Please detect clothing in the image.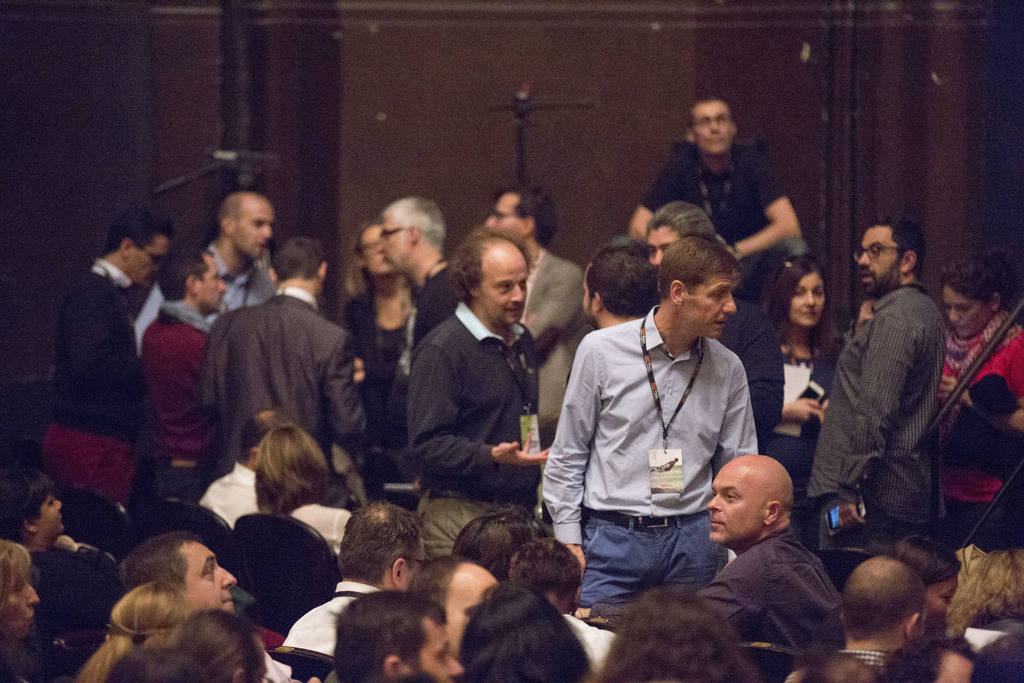
<bbox>279, 578, 378, 658</bbox>.
